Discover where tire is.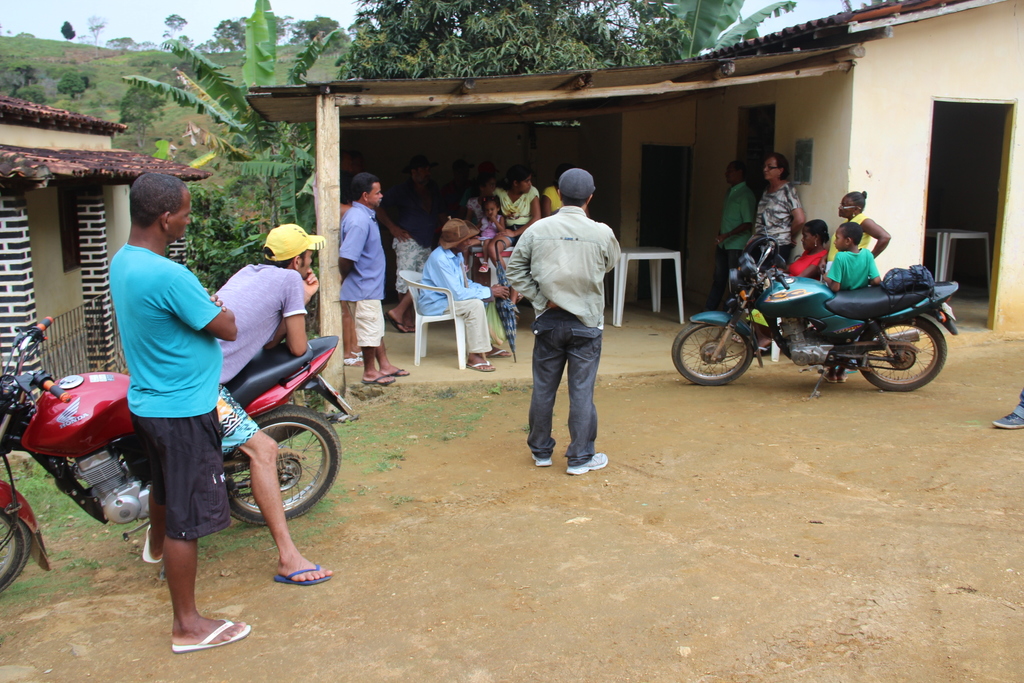
Discovered at locate(856, 318, 948, 390).
